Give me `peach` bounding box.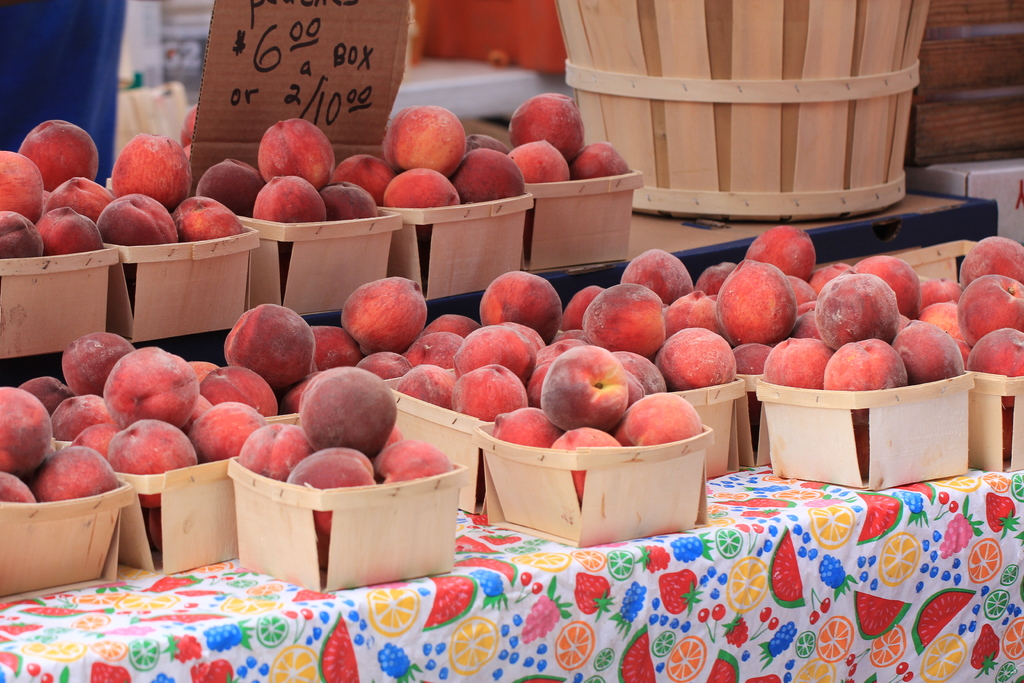
<box>178,104,196,143</box>.
